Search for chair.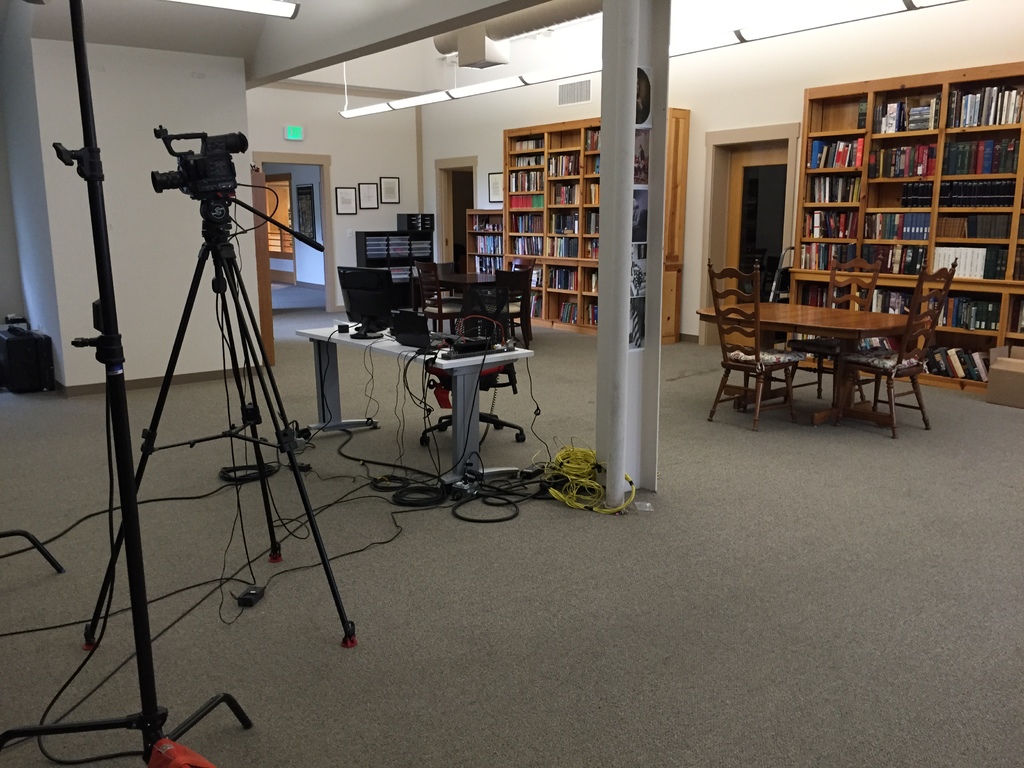
Found at rect(419, 295, 520, 444).
